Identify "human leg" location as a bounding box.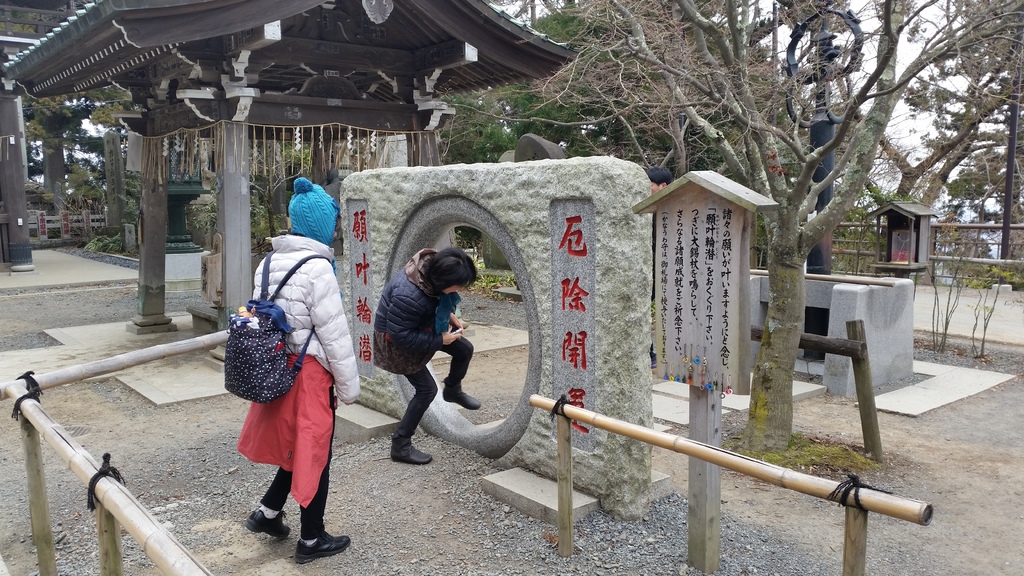
rect(440, 333, 483, 415).
